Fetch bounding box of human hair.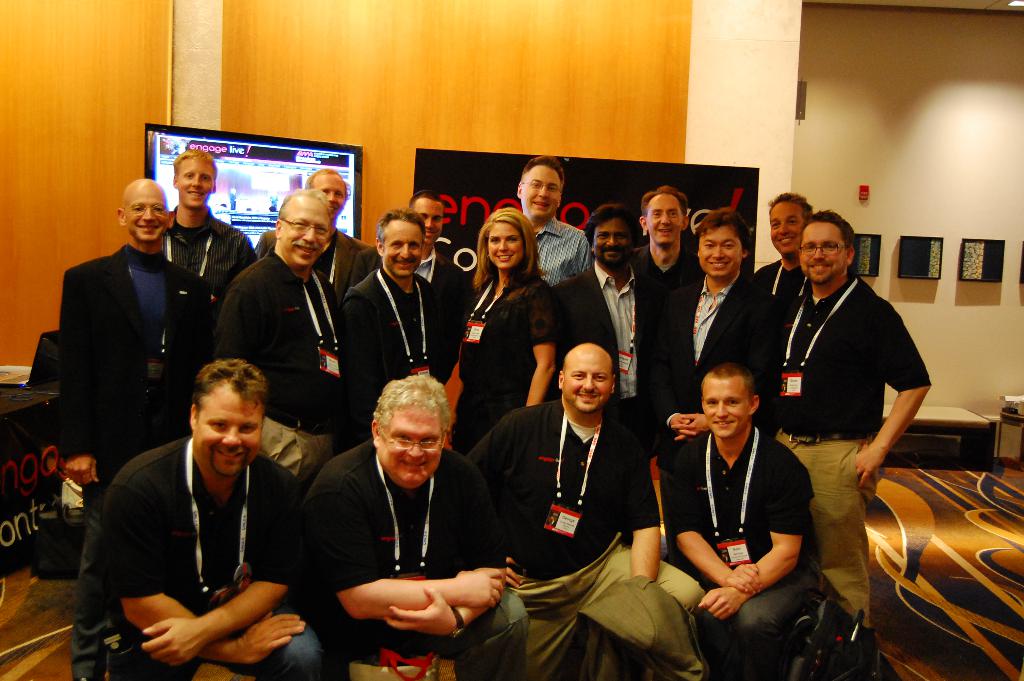
Bbox: <region>191, 359, 269, 423</region>.
